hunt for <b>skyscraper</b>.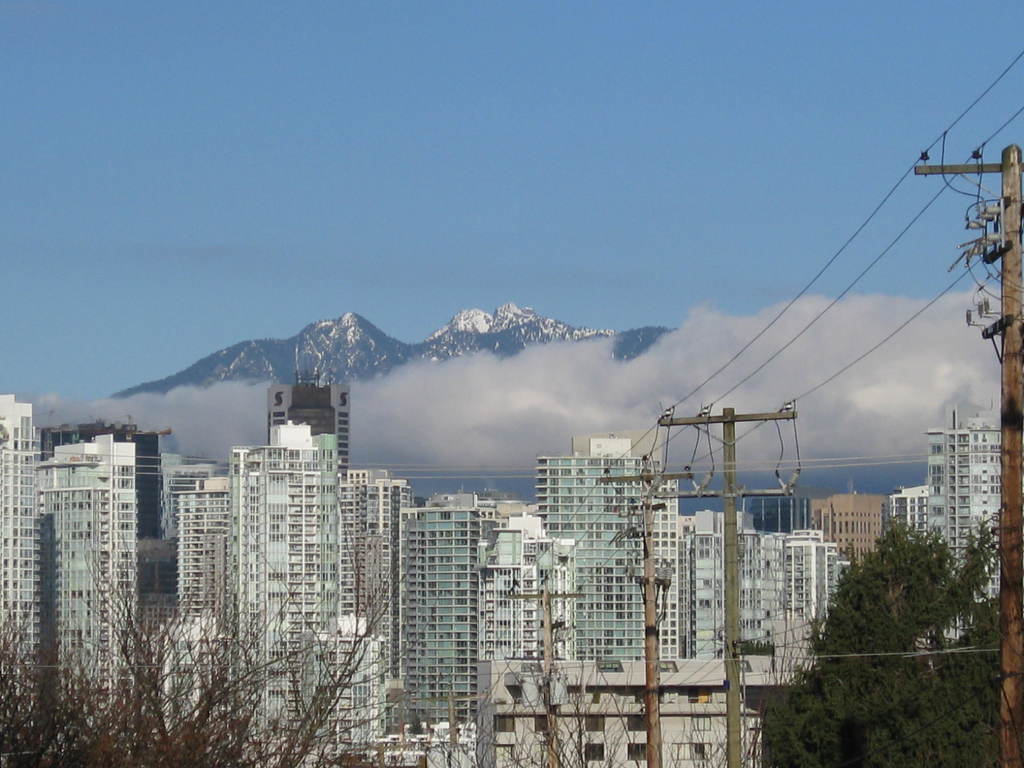
Hunted down at [x1=417, y1=490, x2=472, y2=753].
